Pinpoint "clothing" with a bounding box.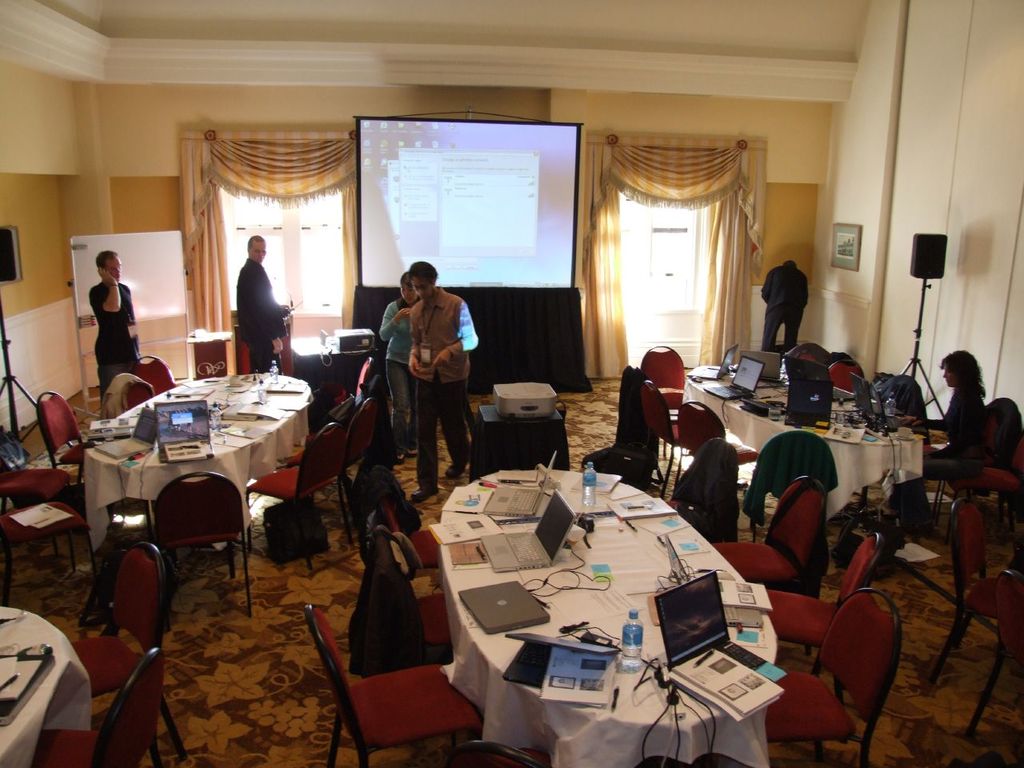
[234, 255, 290, 370].
